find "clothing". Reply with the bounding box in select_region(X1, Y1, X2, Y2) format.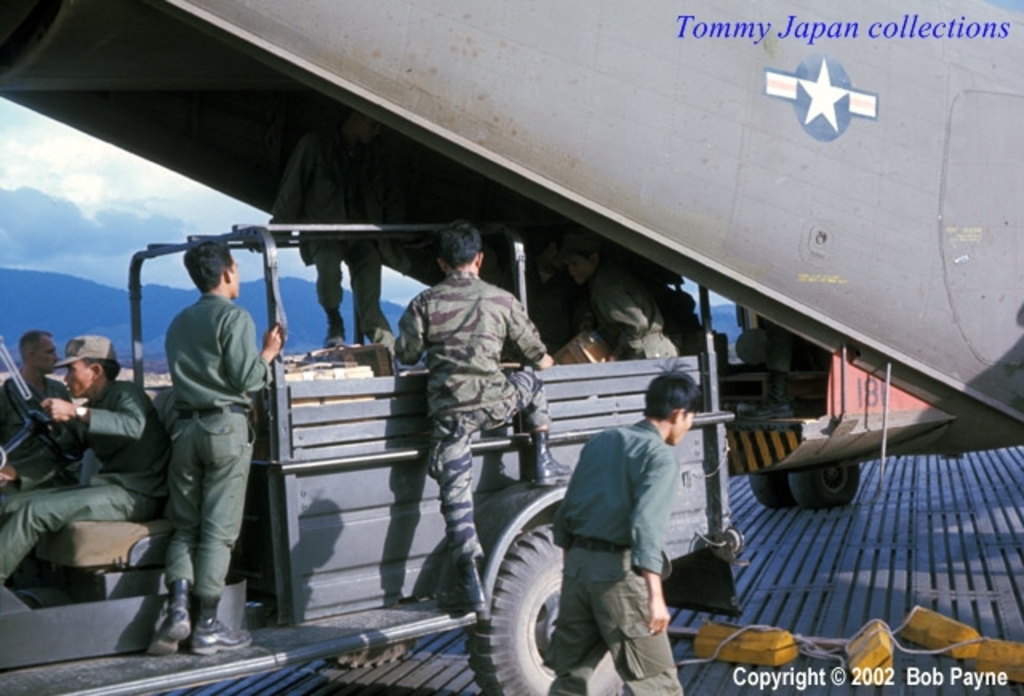
select_region(141, 237, 266, 629).
